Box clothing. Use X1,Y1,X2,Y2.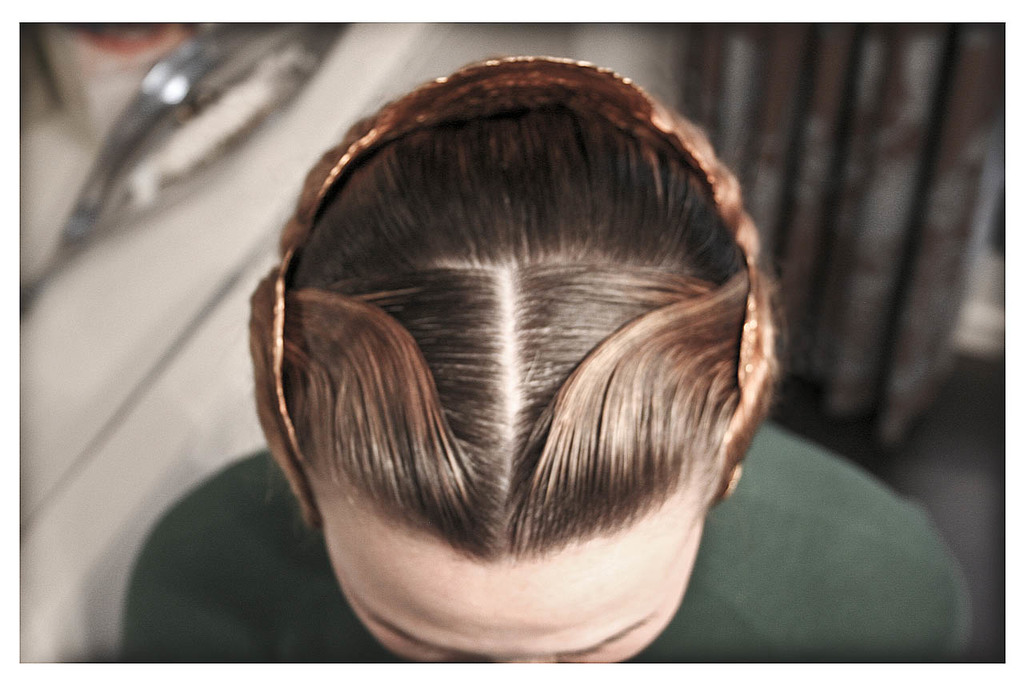
118,428,974,678.
